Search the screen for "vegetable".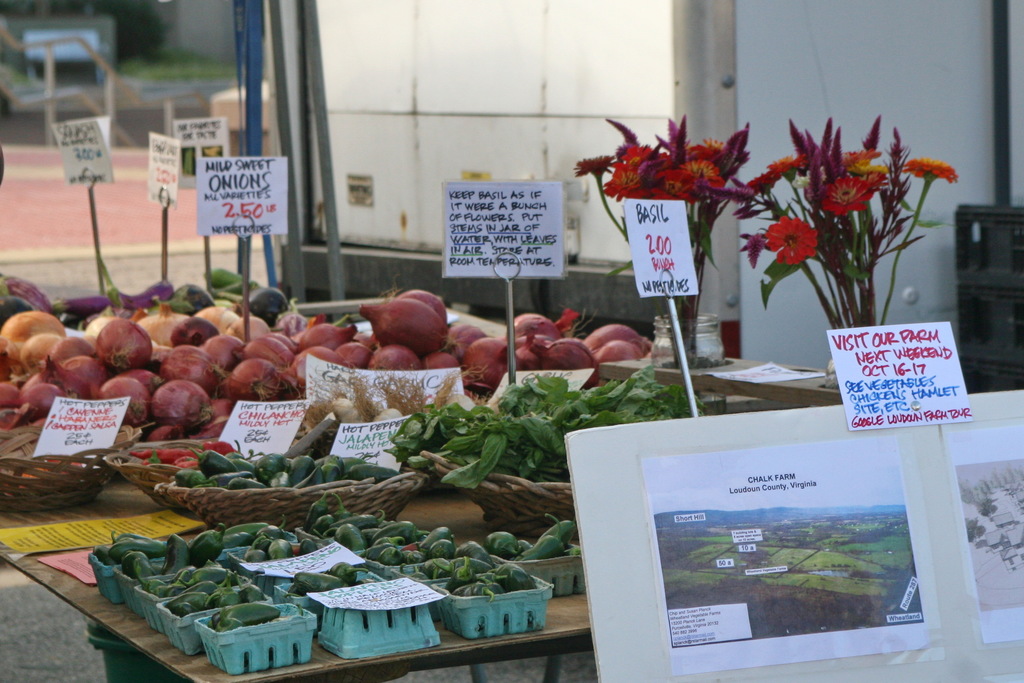
Found at (left=360, top=300, right=450, bottom=356).
